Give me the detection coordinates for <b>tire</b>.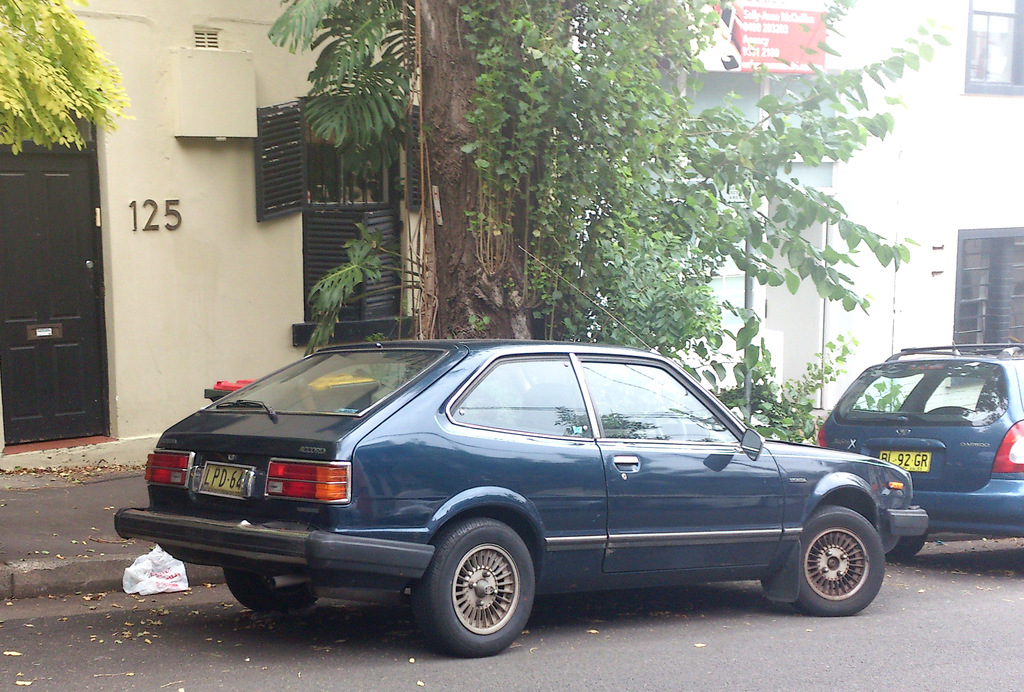
793:506:883:616.
